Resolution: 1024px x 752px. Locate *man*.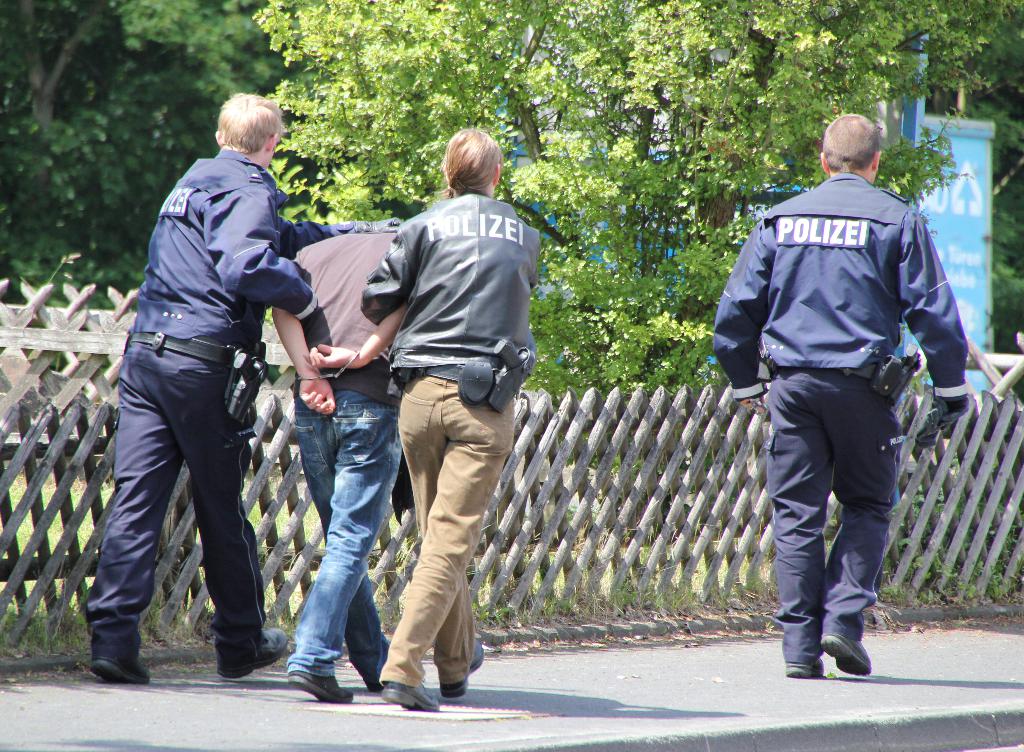
bbox=[716, 96, 963, 707].
